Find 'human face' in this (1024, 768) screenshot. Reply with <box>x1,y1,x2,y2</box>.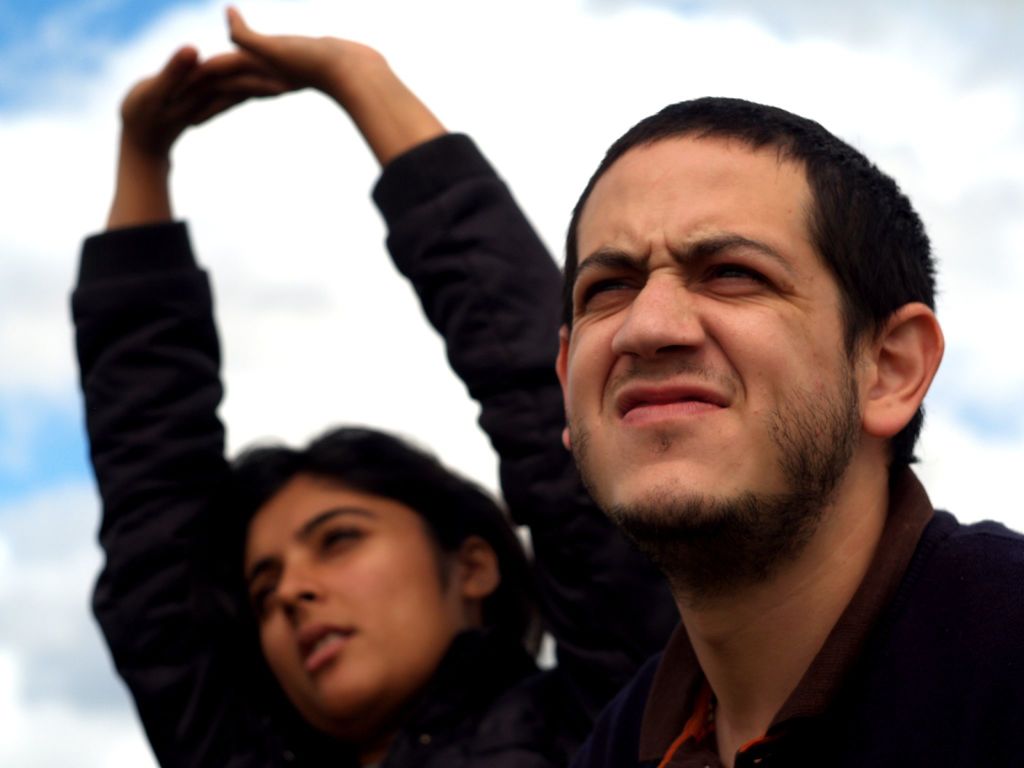
<box>239,476,465,720</box>.
